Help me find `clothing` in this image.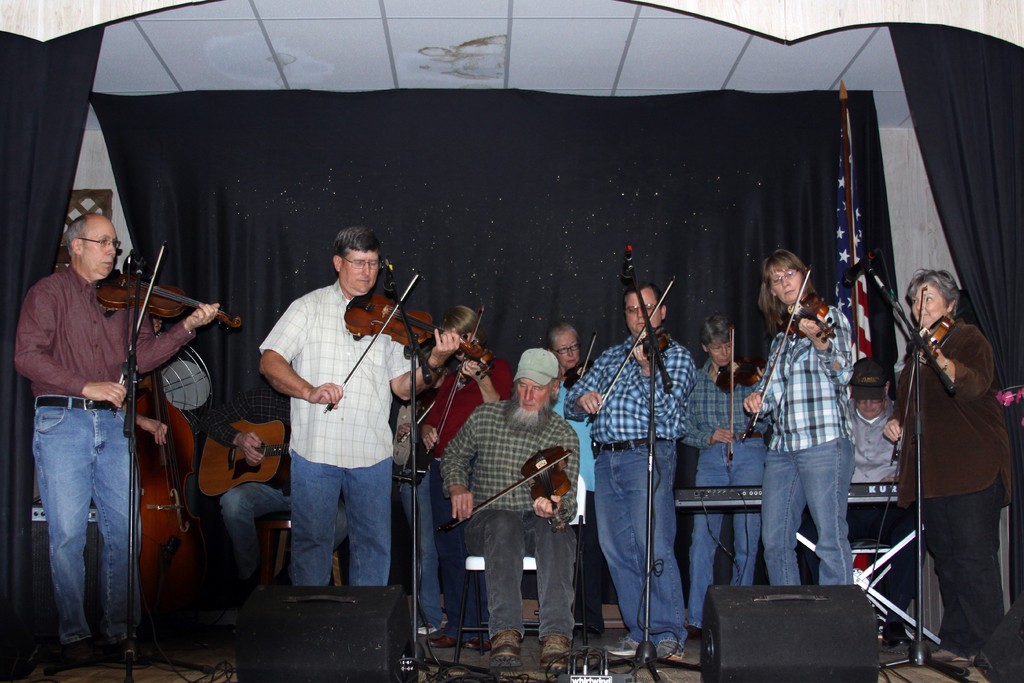
Found it: box=[9, 264, 191, 638].
